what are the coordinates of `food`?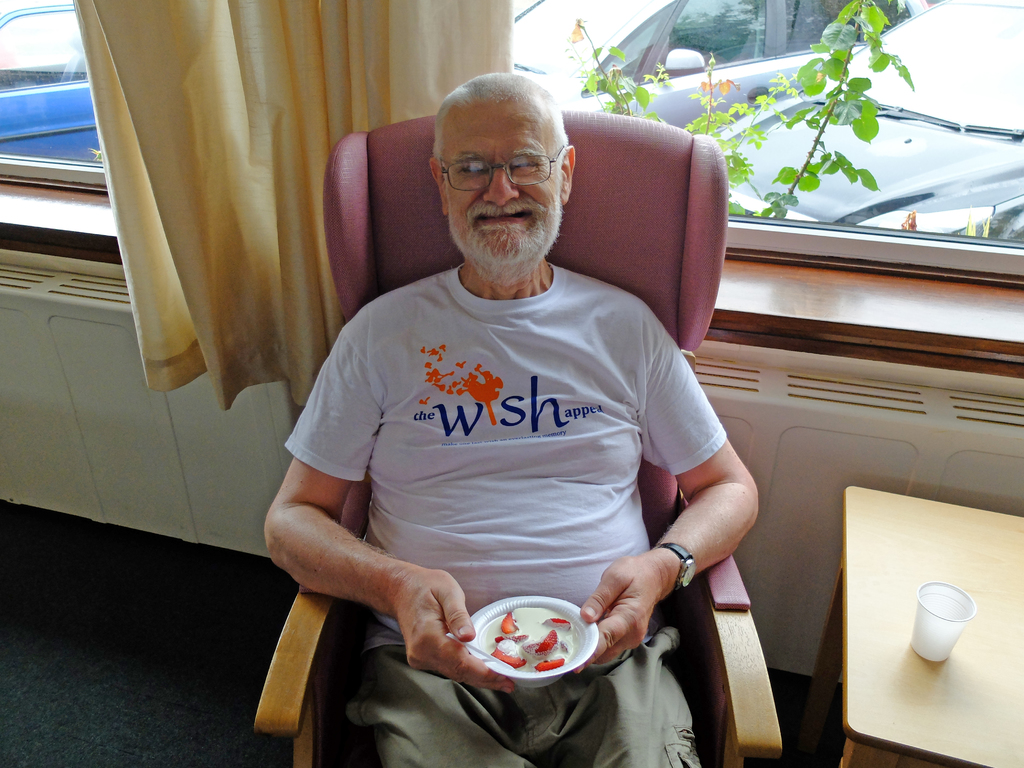
{"x1": 476, "y1": 609, "x2": 589, "y2": 687}.
